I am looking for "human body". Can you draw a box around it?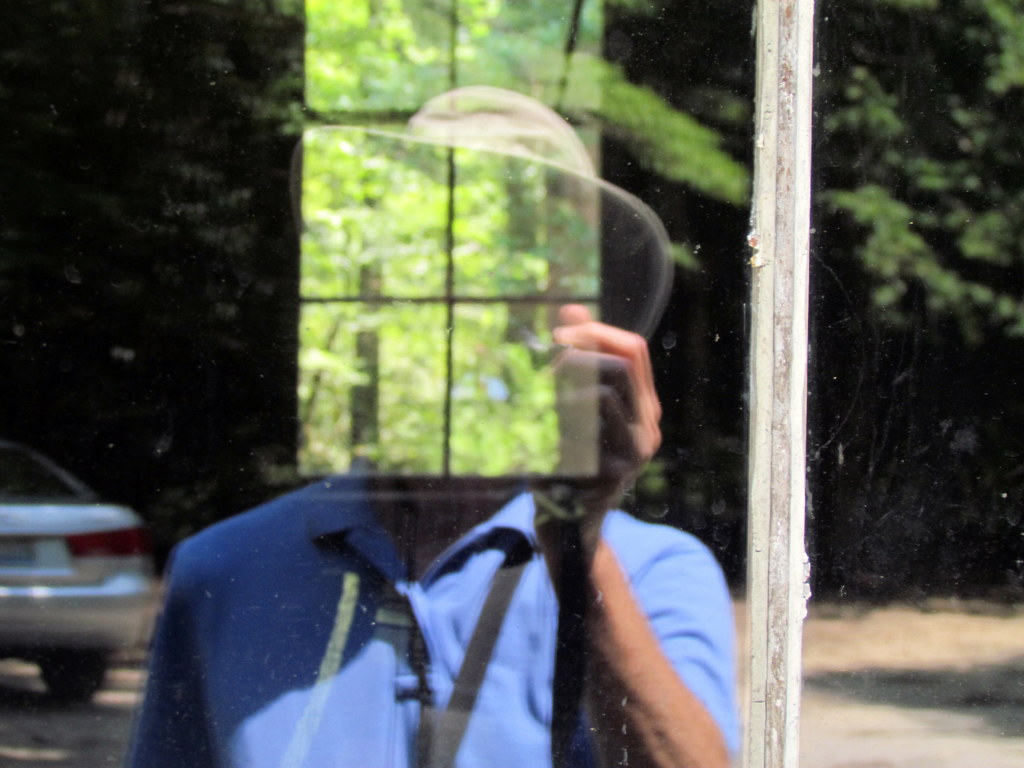
Sure, the bounding box is bbox=(122, 85, 730, 767).
